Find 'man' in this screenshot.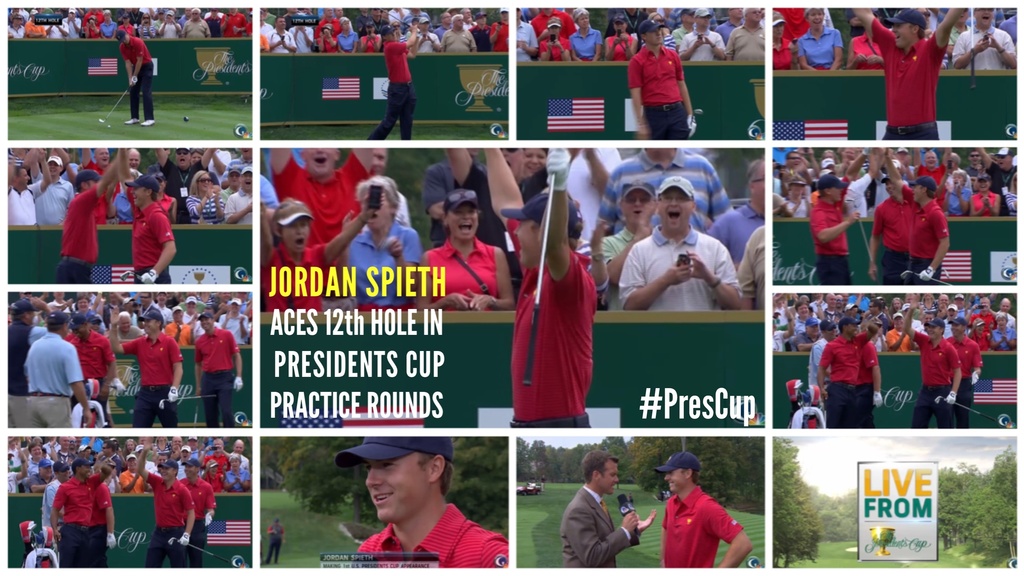
The bounding box for 'man' is 337:434:506:564.
